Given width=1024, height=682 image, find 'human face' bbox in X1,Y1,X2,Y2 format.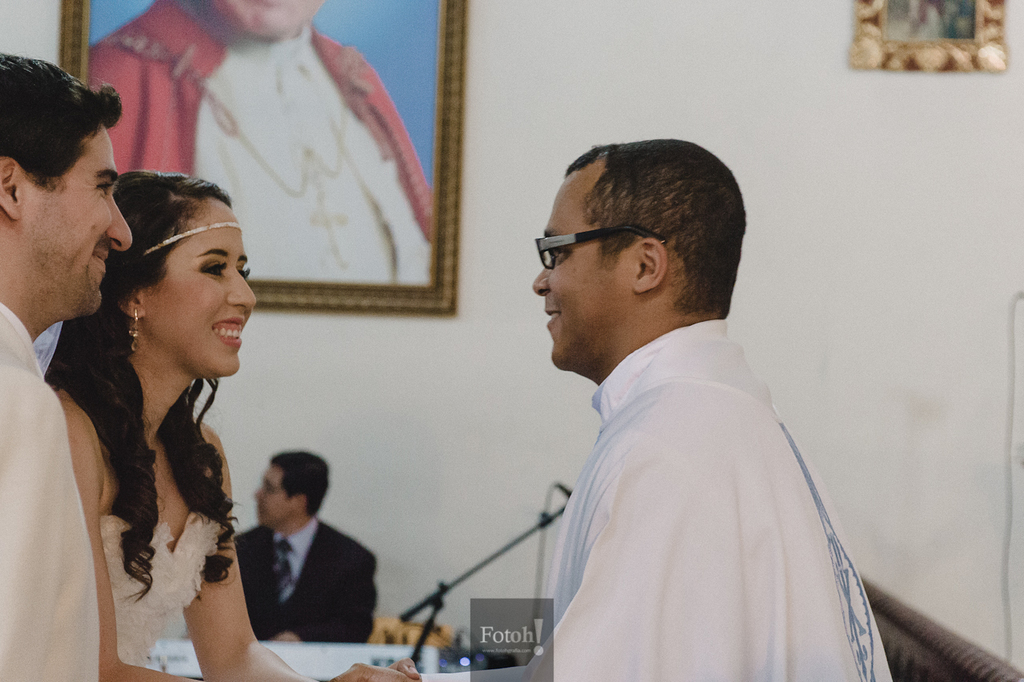
16,123,134,319.
